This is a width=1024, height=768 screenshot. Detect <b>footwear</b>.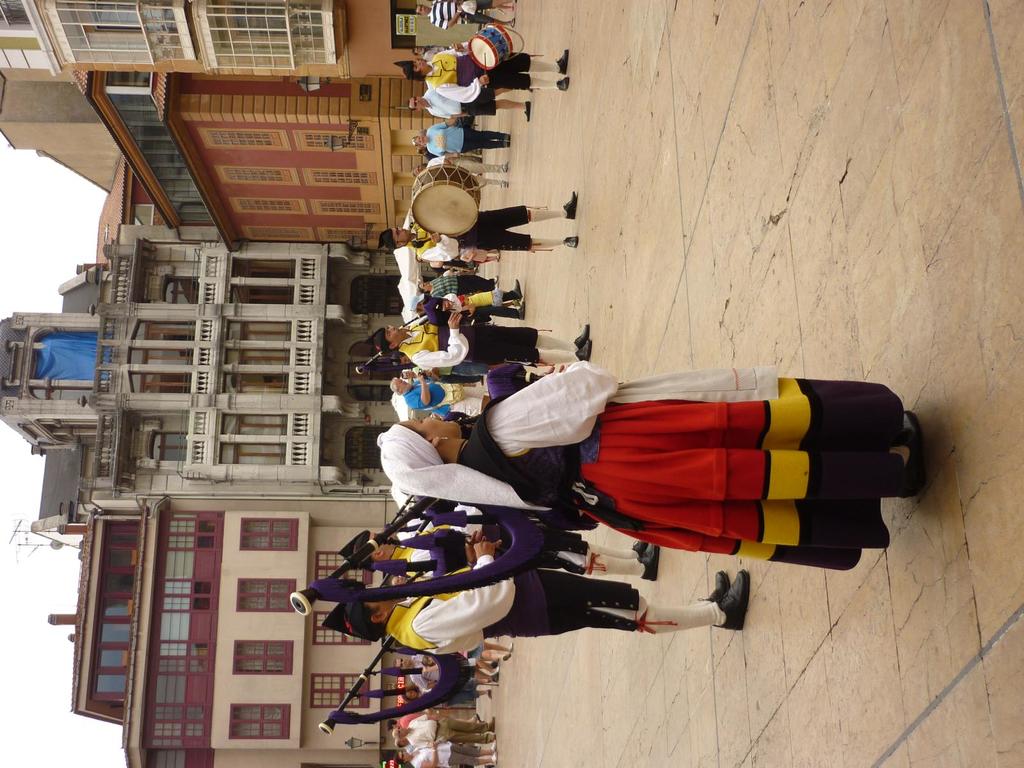
(left=501, top=159, right=511, bottom=173).
